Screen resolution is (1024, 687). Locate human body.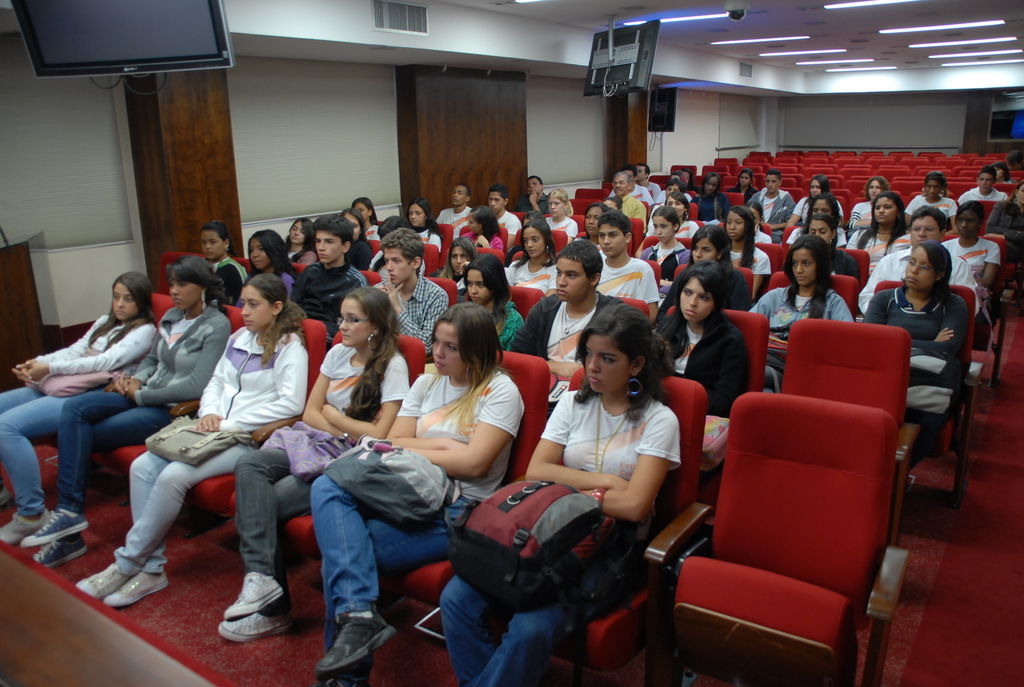
left=979, top=176, right=1023, bottom=256.
